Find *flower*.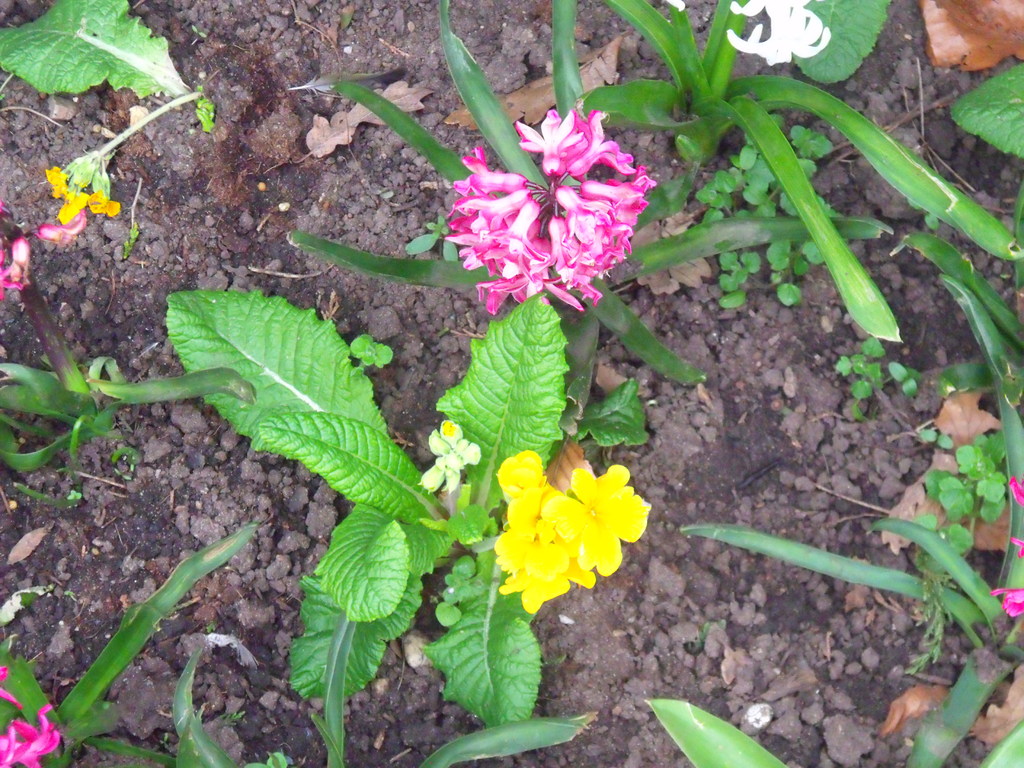
1:706:52:767.
